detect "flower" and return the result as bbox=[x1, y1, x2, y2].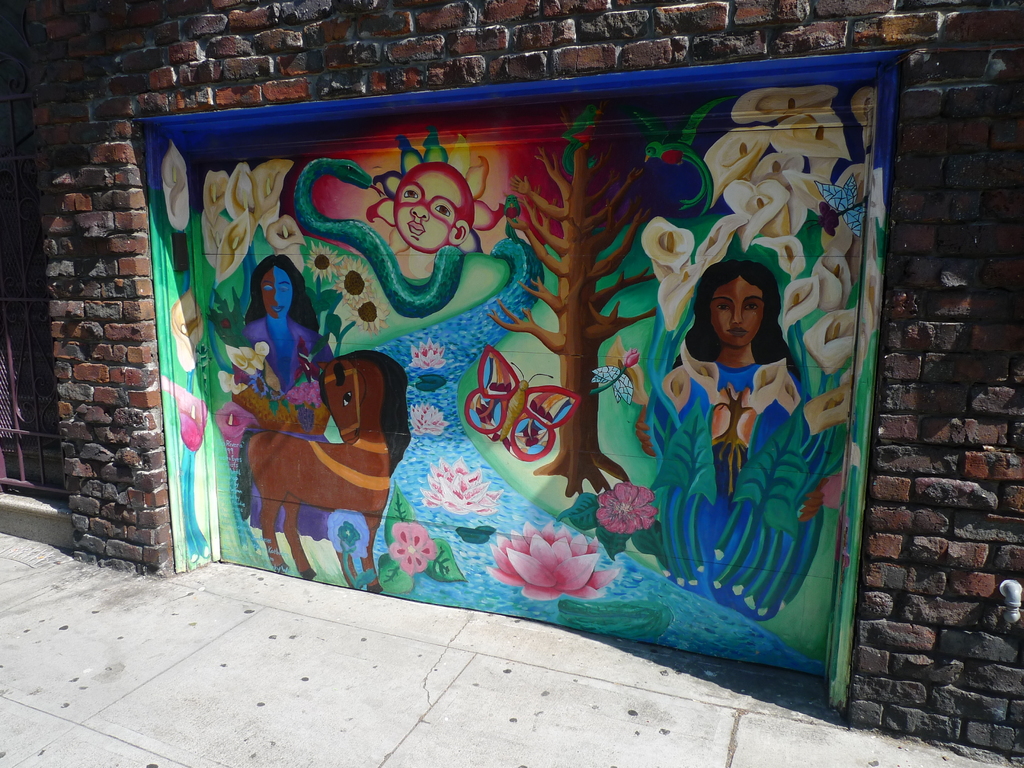
bbox=[413, 341, 449, 373].
